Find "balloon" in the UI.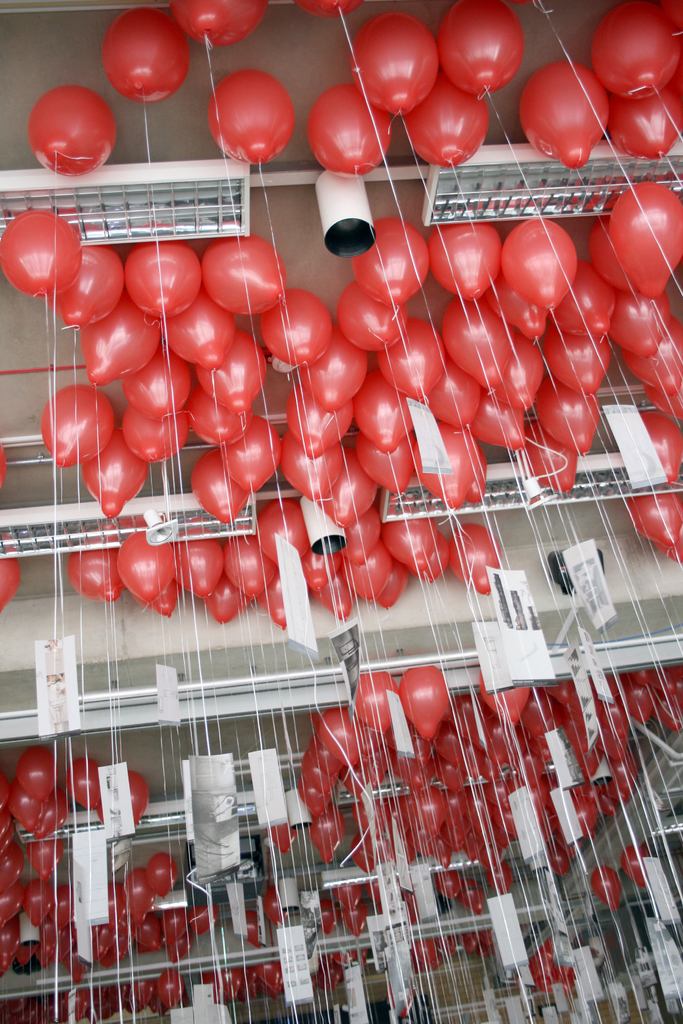
UI element at 0/769/10/806.
